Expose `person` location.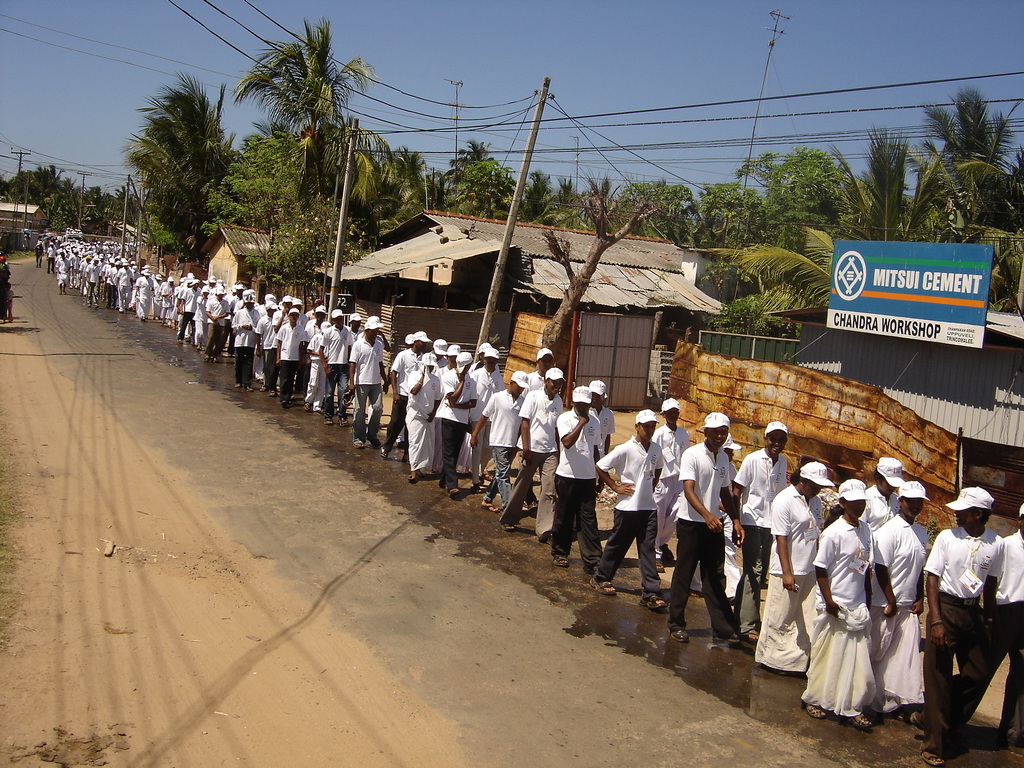
Exposed at box(406, 351, 451, 486).
